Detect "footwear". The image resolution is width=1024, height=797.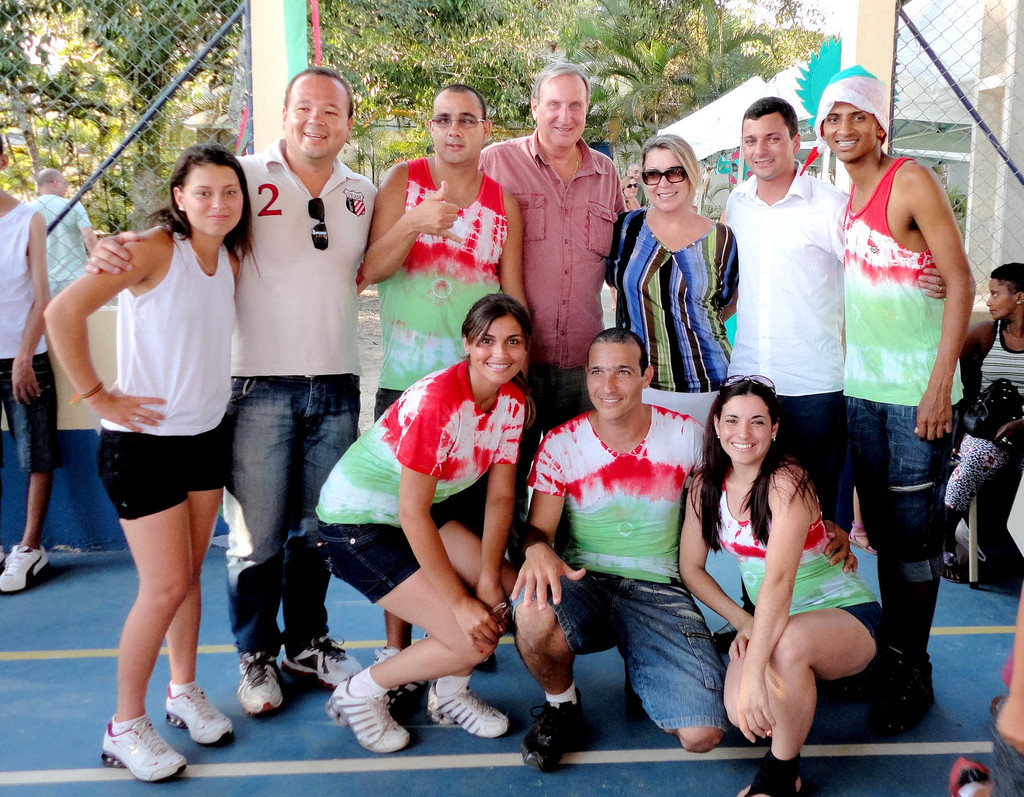
284, 633, 364, 685.
